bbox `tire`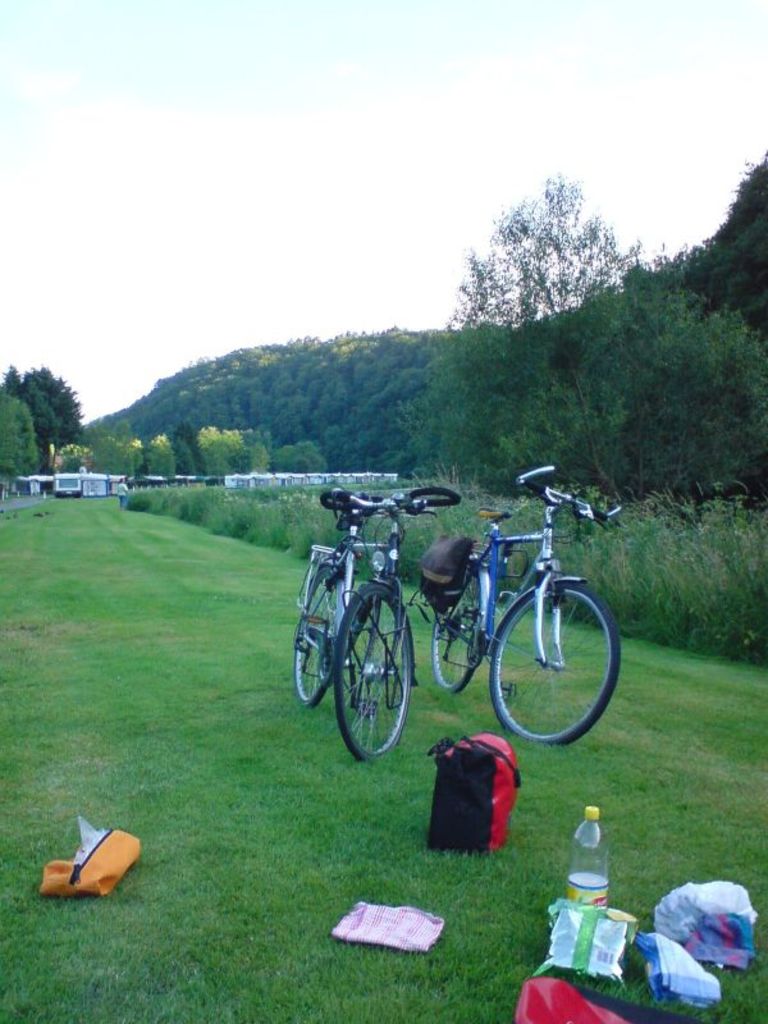
489:585:622:744
